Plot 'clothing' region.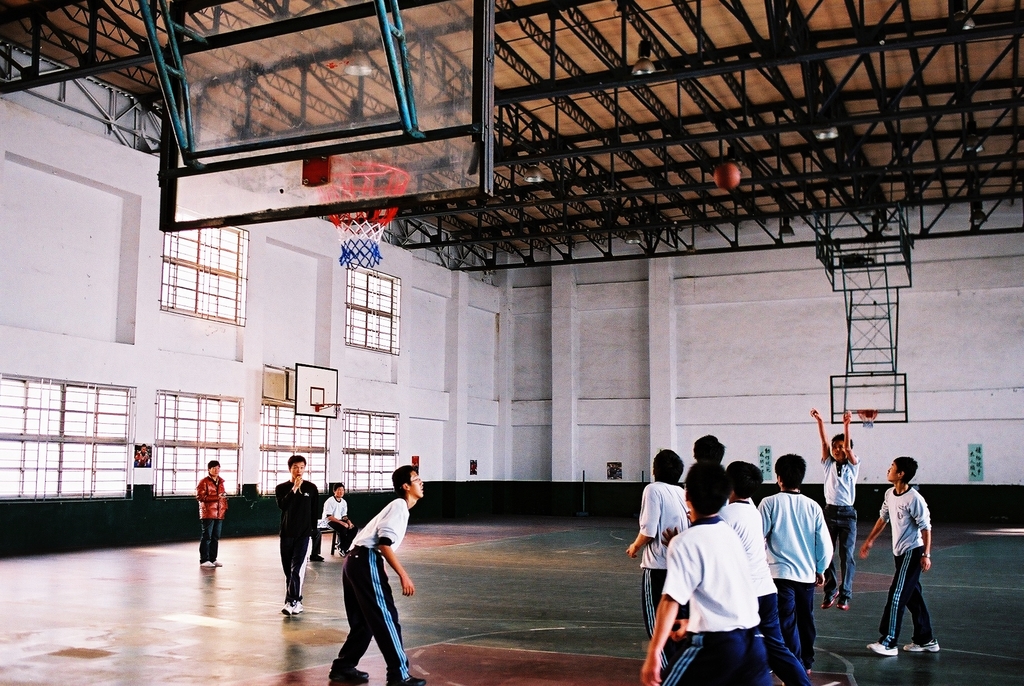
Plotted at (x1=664, y1=517, x2=775, y2=685).
